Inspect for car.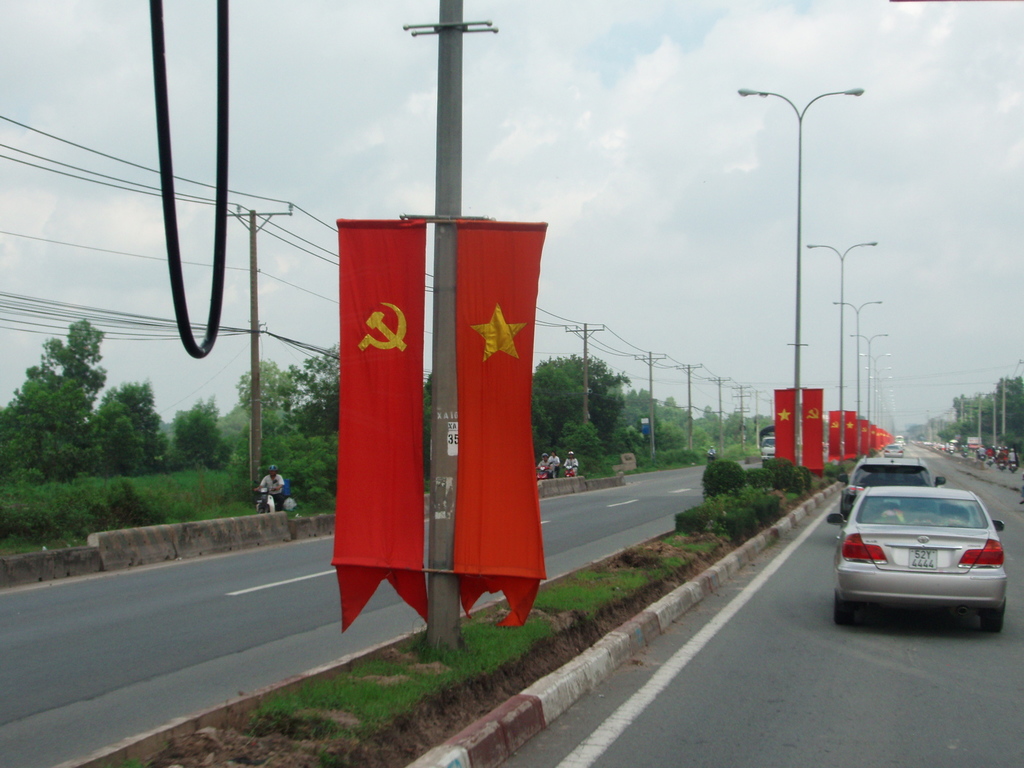
Inspection: [x1=883, y1=443, x2=906, y2=458].
